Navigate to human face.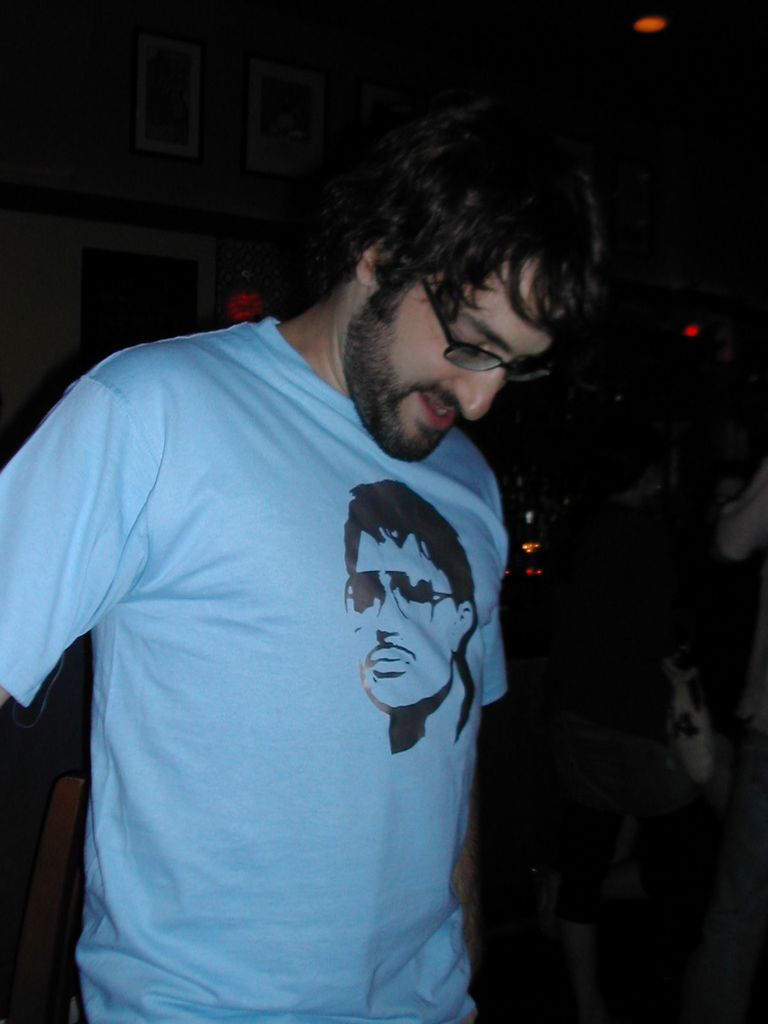
Navigation target: 344, 531, 463, 701.
